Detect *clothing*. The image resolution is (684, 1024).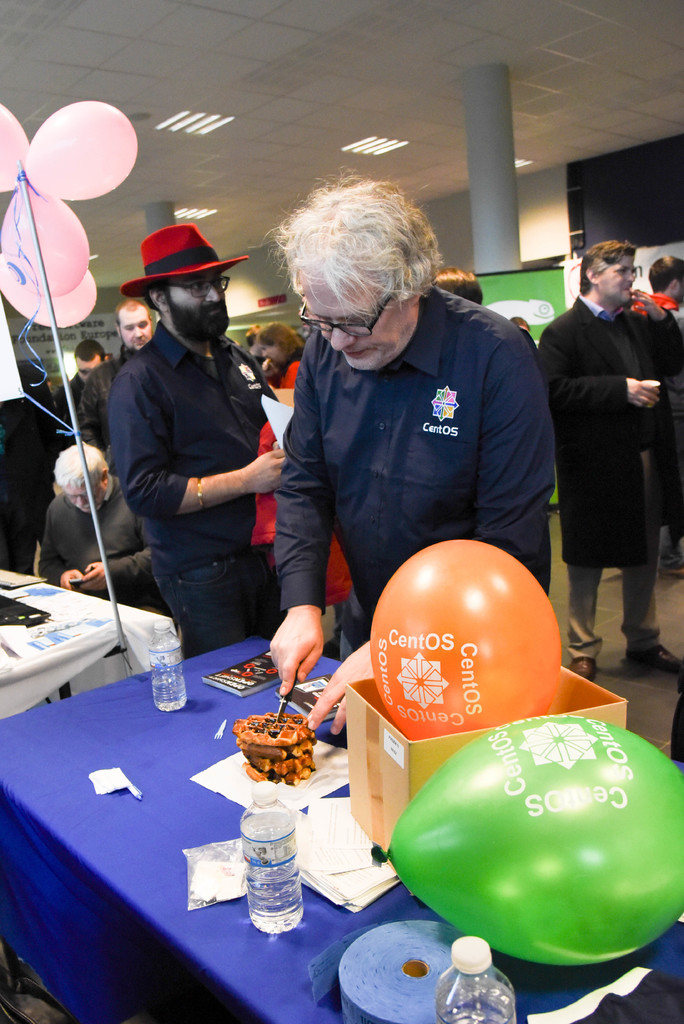
x1=537 y1=291 x2=683 y2=663.
